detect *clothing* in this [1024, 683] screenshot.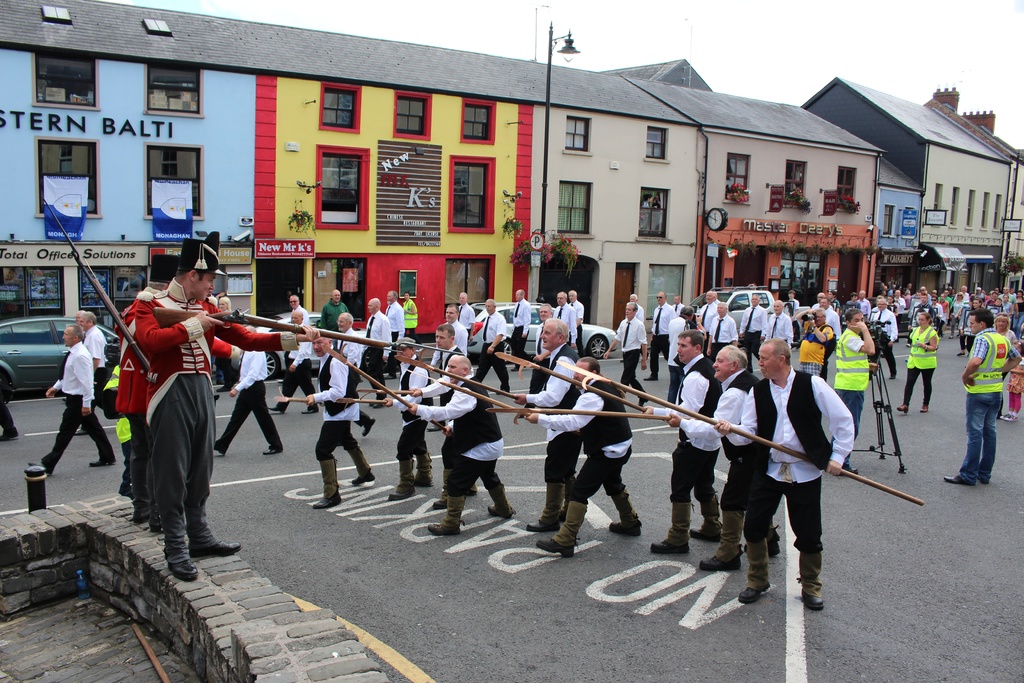
Detection: select_region(314, 345, 362, 461).
